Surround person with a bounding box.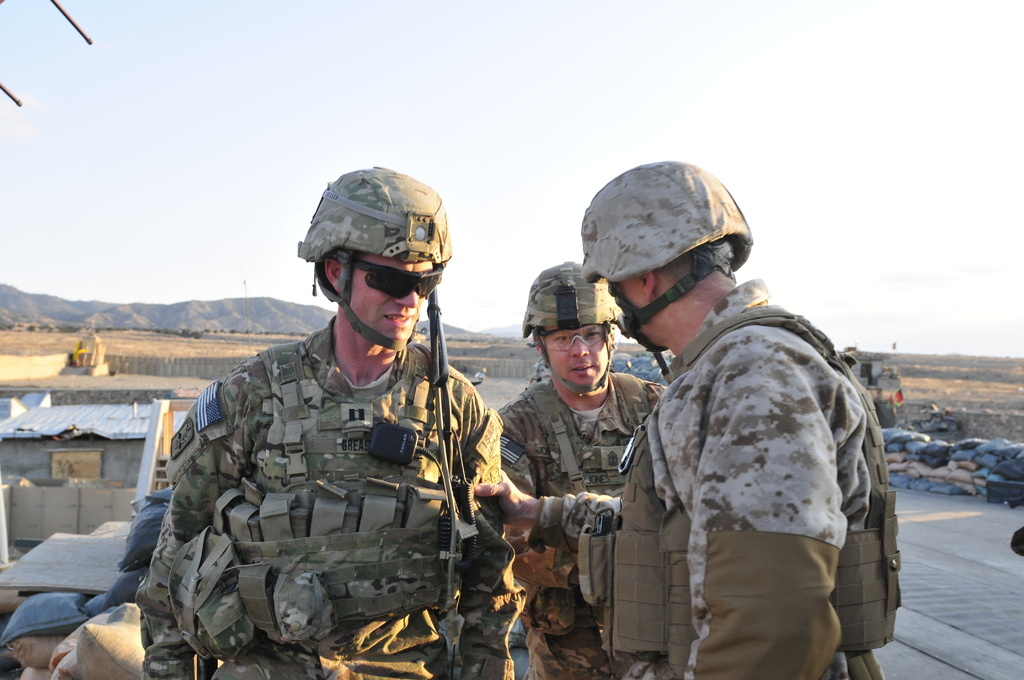
box=[474, 159, 902, 679].
